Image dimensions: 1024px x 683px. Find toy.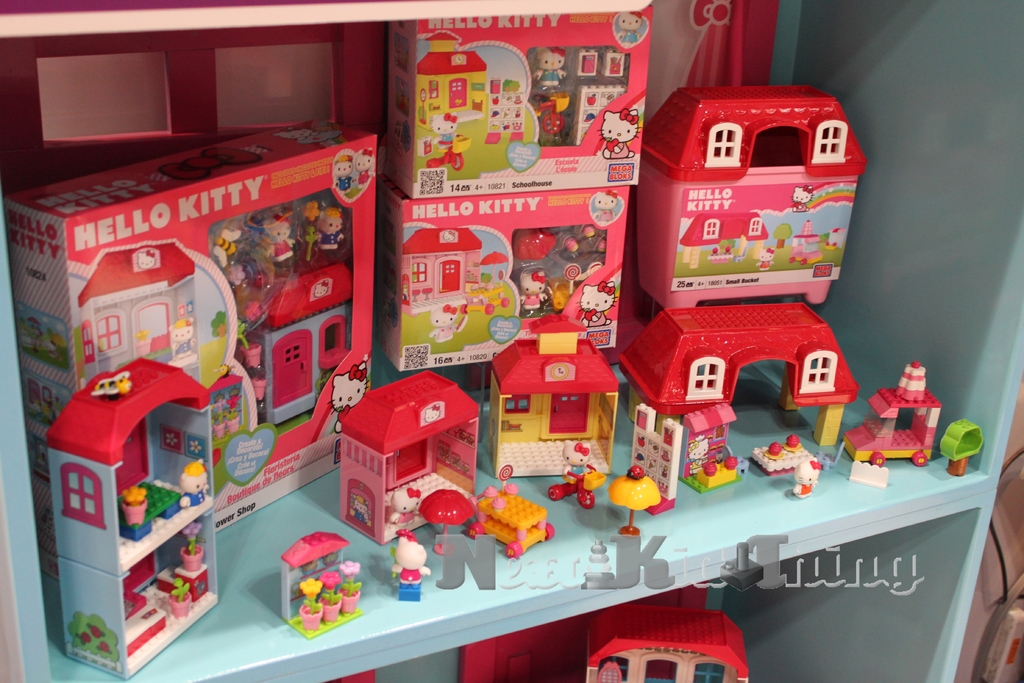
Rect(280, 531, 364, 641).
